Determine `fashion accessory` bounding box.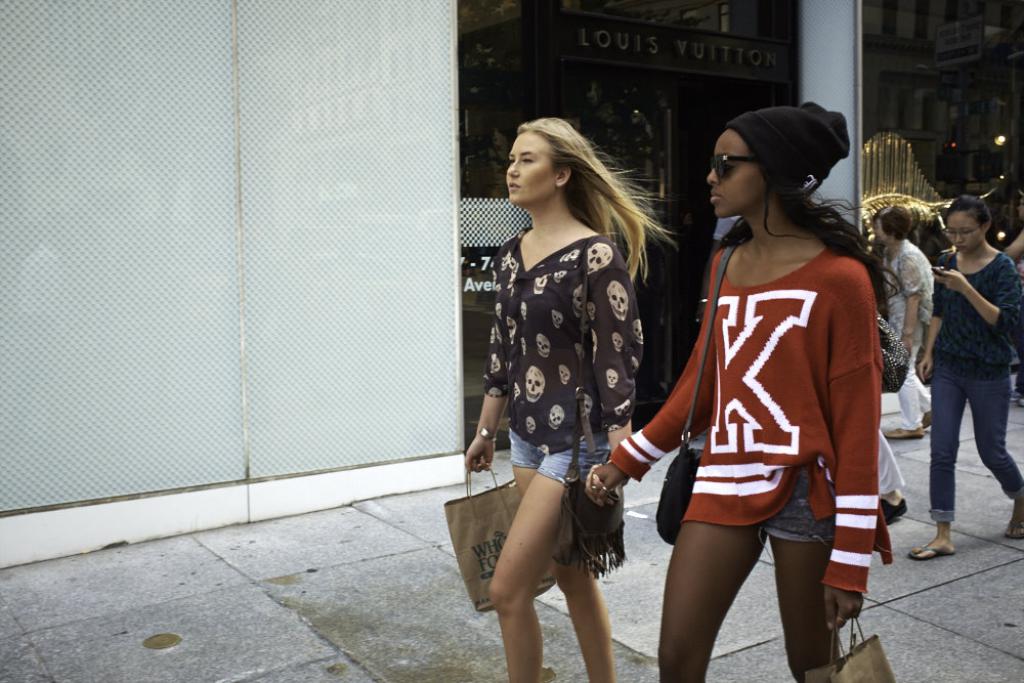
Determined: x1=708, y1=152, x2=761, y2=180.
